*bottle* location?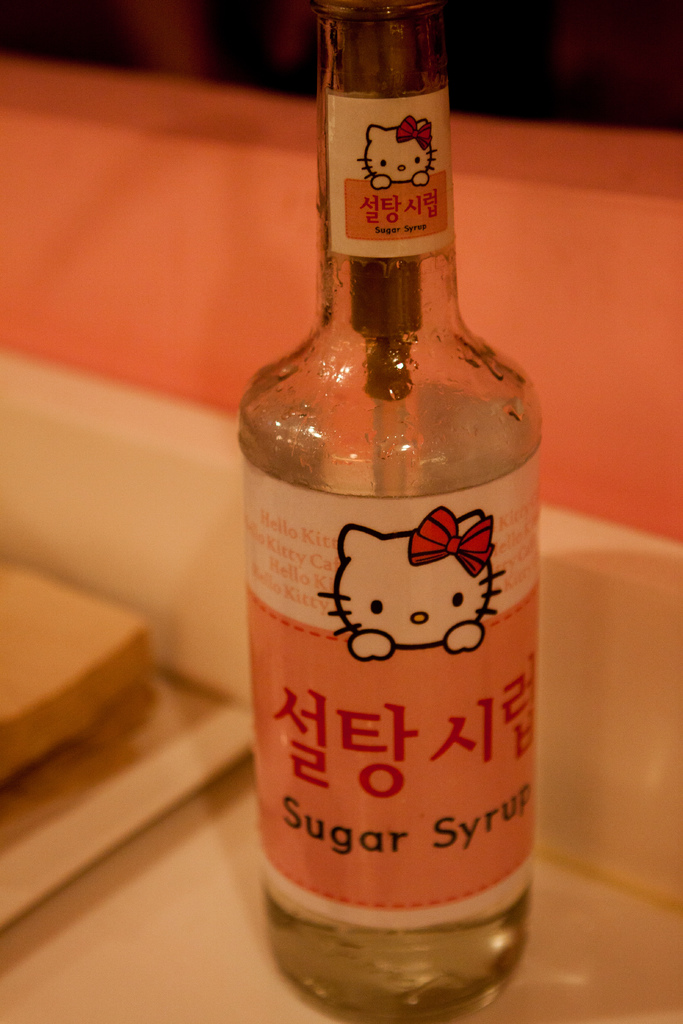
{"x1": 238, "y1": 0, "x2": 531, "y2": 1023}
